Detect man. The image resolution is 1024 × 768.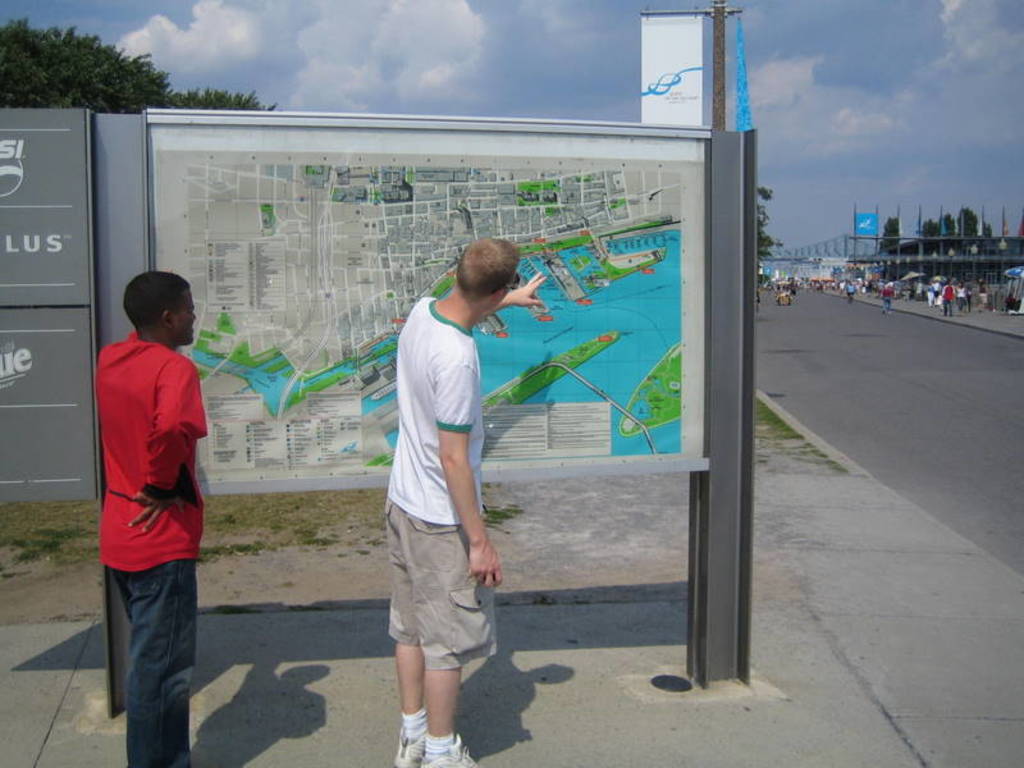
(383, 234, 507, 767).
